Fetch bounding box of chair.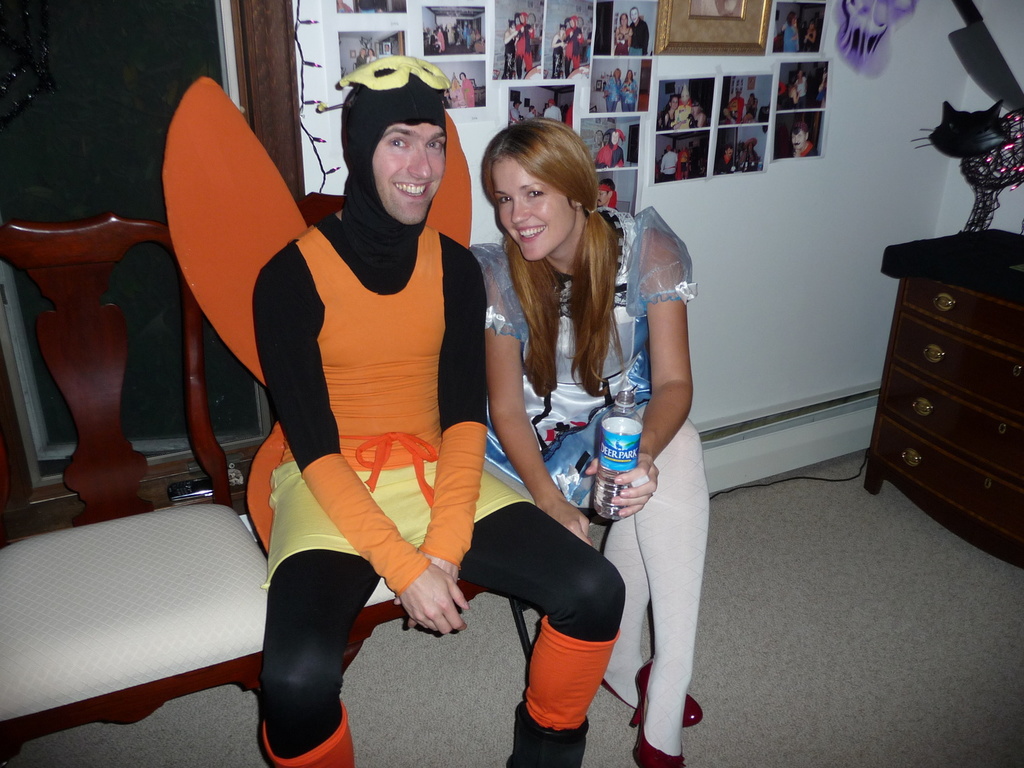
Bbox: locate(0, 195, 255, 722).
